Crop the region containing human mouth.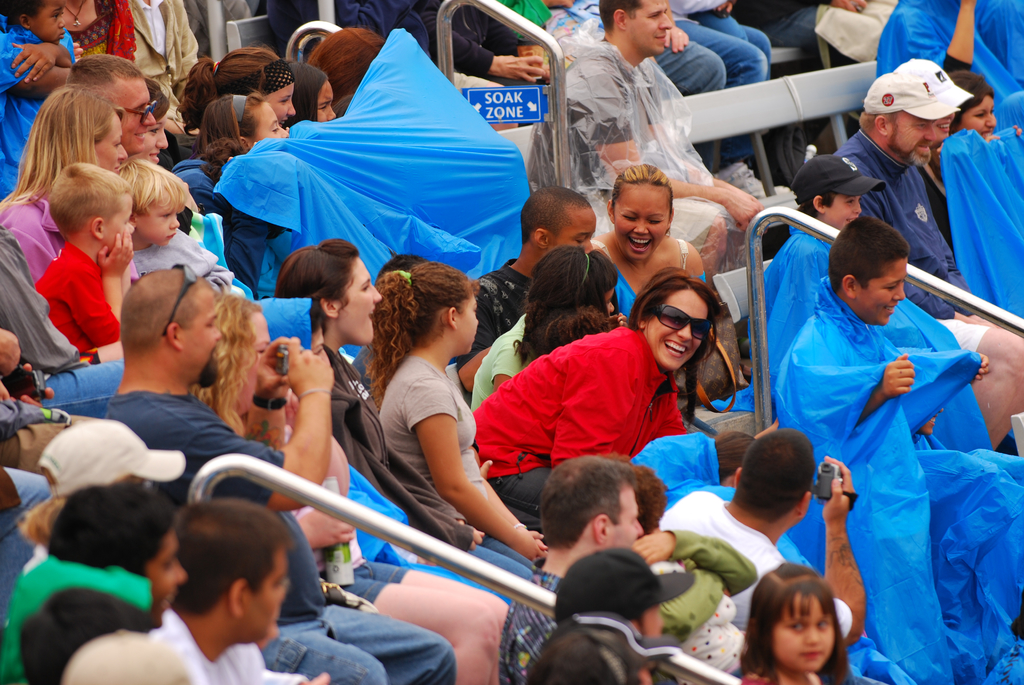
Crop region: 162, 232, 174, 240.
